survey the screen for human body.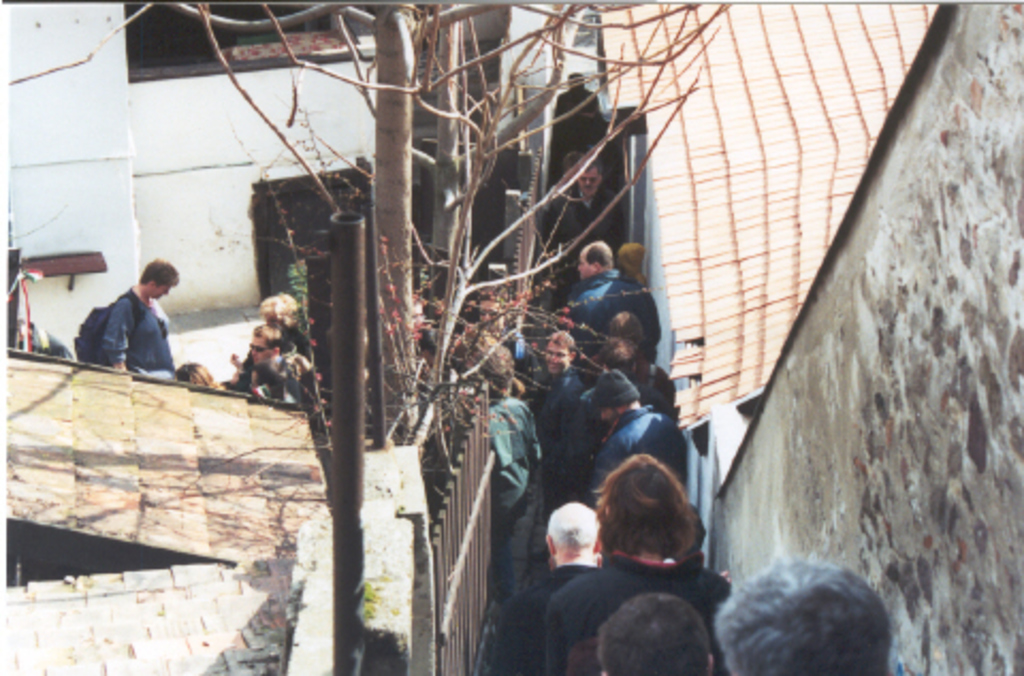
Survey found: bbox=[68, 258, 175, 384].
